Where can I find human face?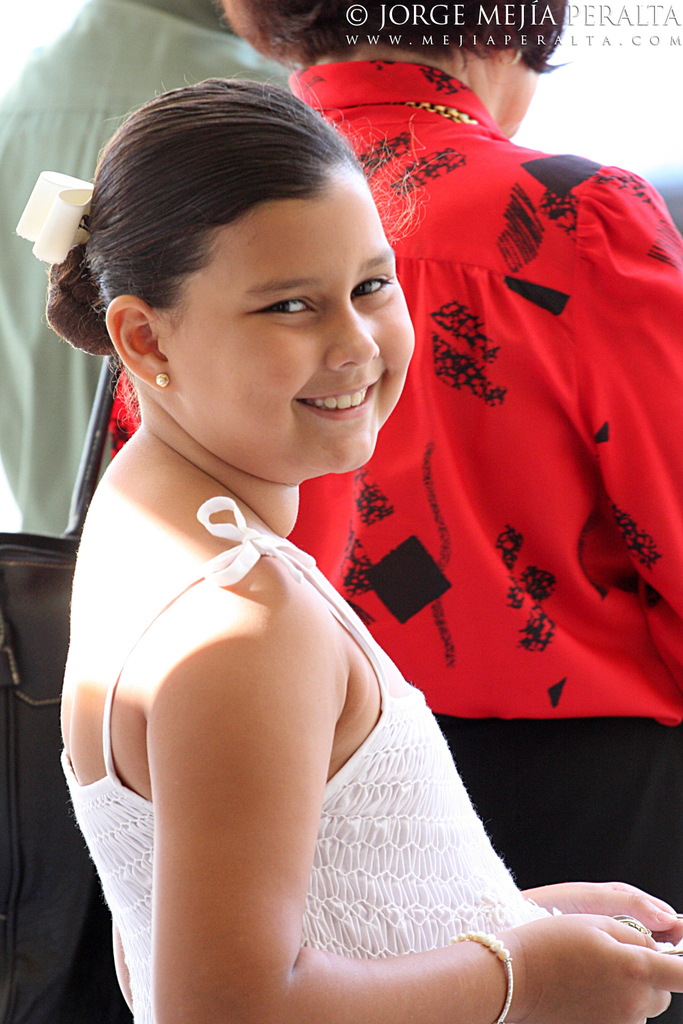
You can find it at pyautogui.locateOnScreen(174, 193, 416, 487).
